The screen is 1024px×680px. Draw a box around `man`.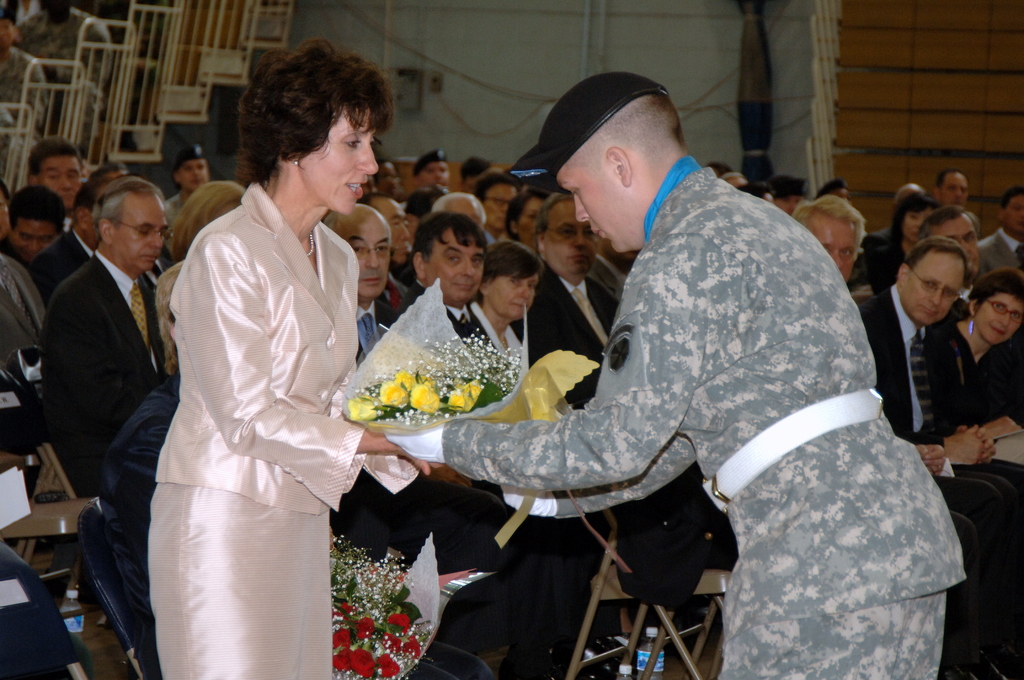
[10,182,63,261].
